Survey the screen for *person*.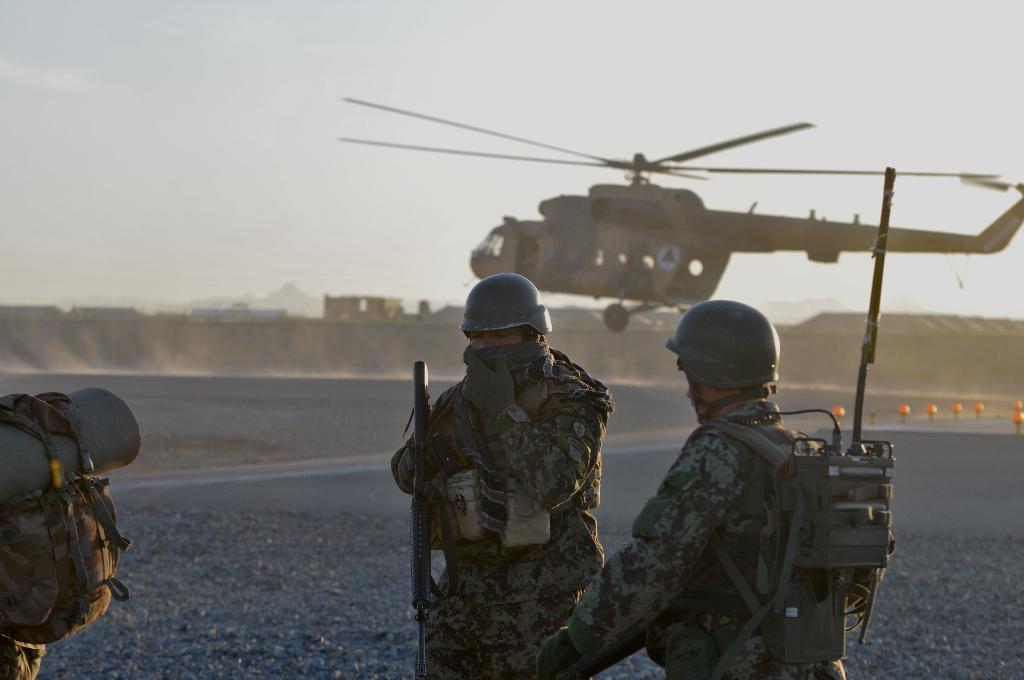
Survey found: 589:295:885:679.
